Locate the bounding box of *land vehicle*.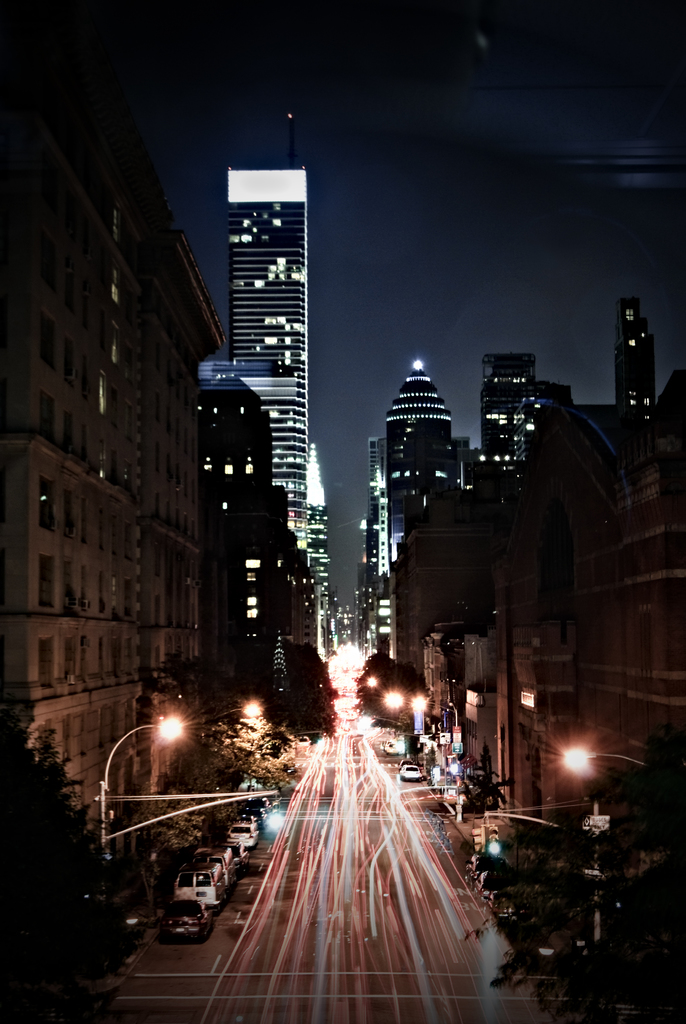
Bounding box: bbox(474, 868, 502, 893).
